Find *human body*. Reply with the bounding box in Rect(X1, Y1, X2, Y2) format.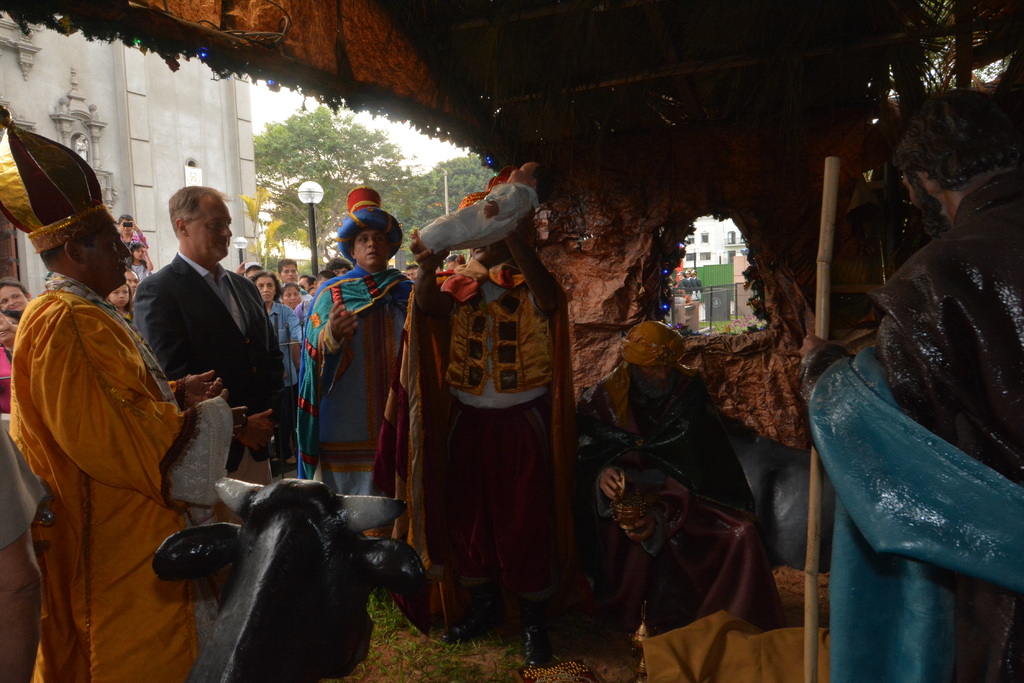
Rect(1, 99, 275, 682).
